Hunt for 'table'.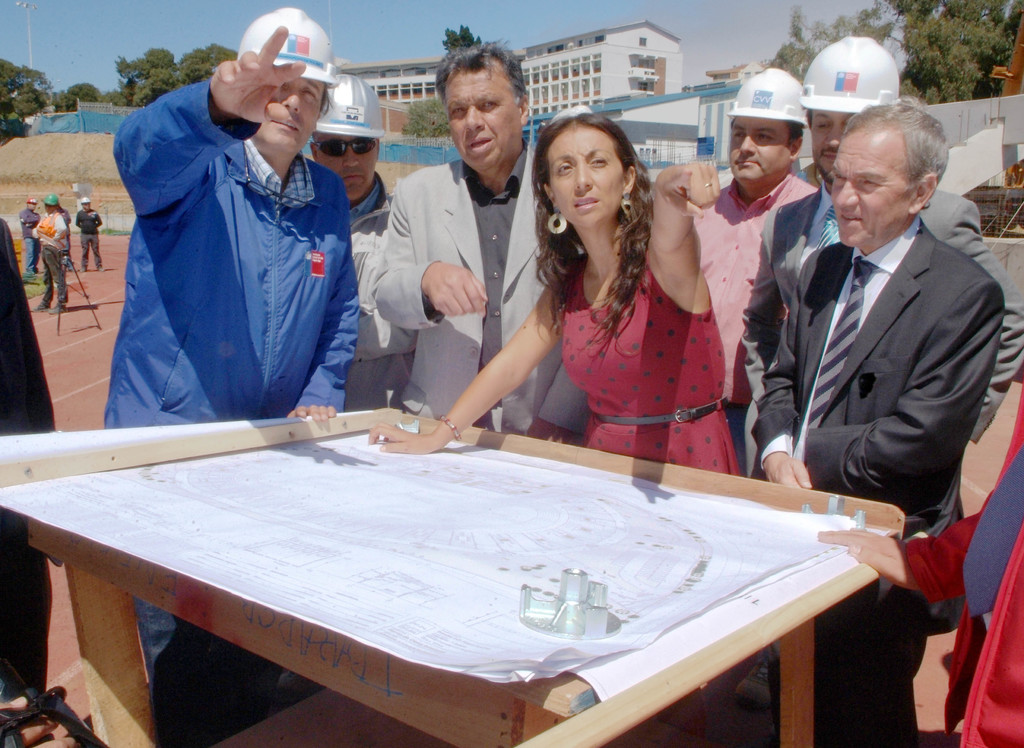
Hunted down at detection(0, 392, 940, 747).
